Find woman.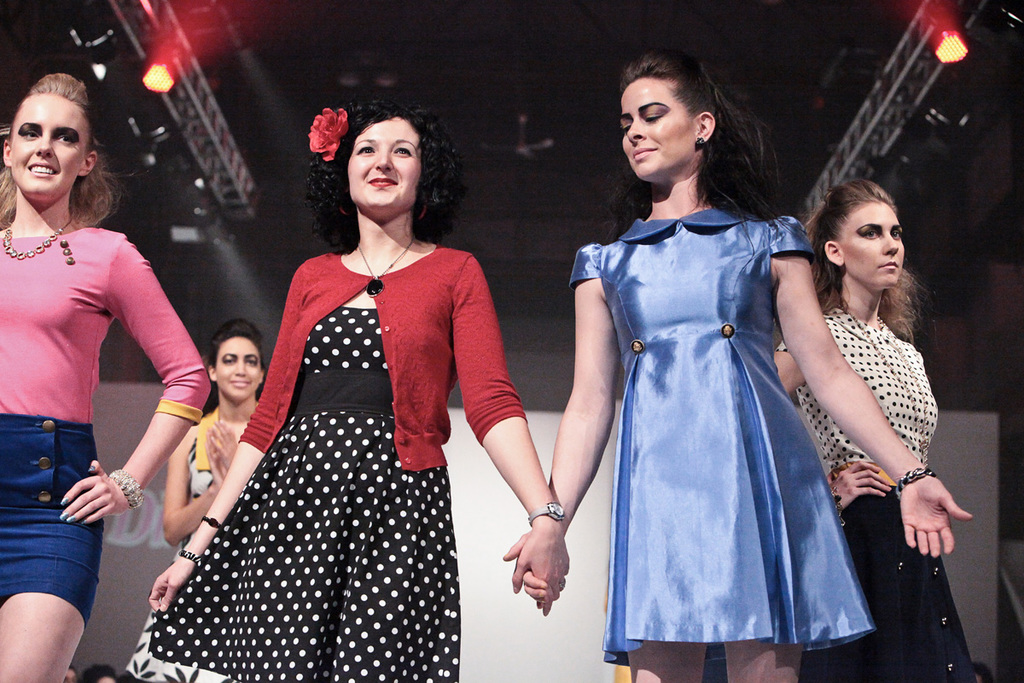
<box>562,60,859,675</box>.
